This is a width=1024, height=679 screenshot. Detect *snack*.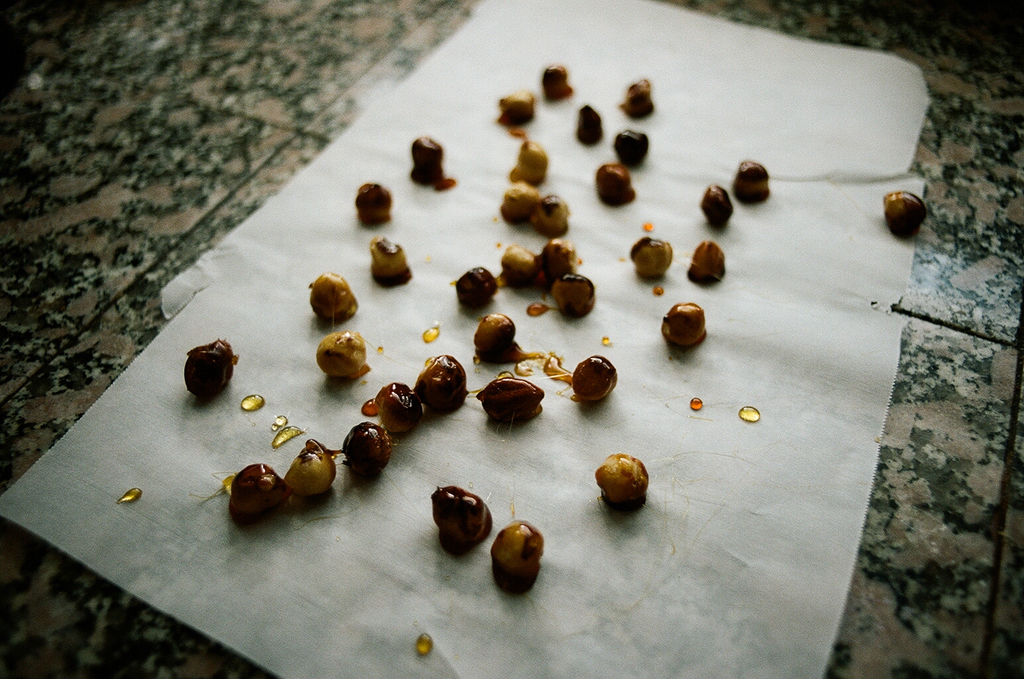
rect(501, 245, 537, 290).
